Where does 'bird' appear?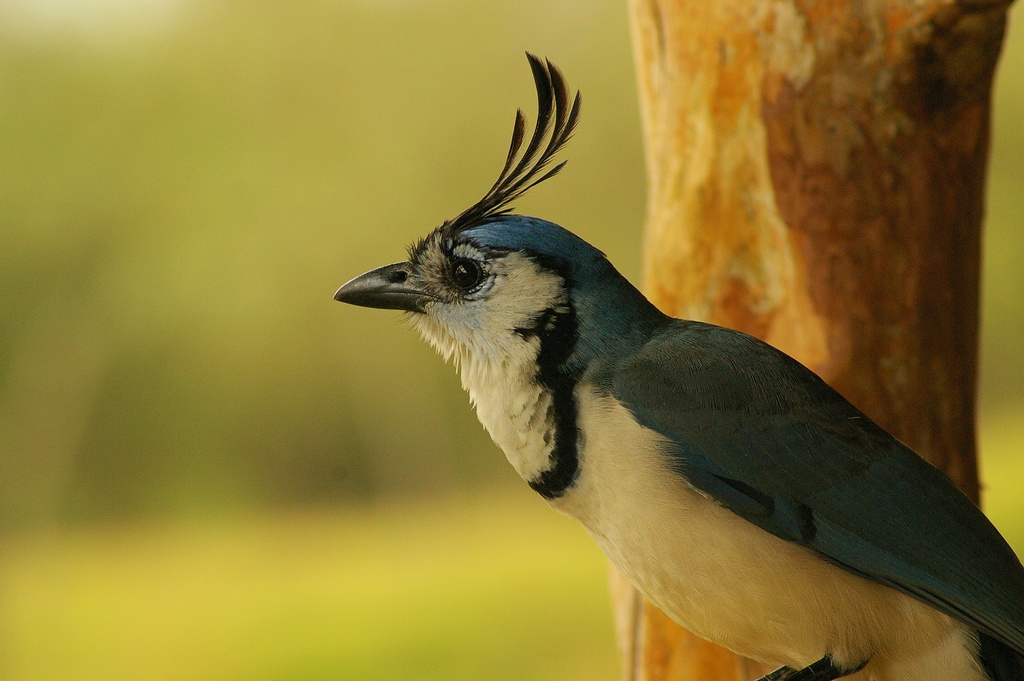
Appears at left=325, top=92, right=986, bottom=668.
